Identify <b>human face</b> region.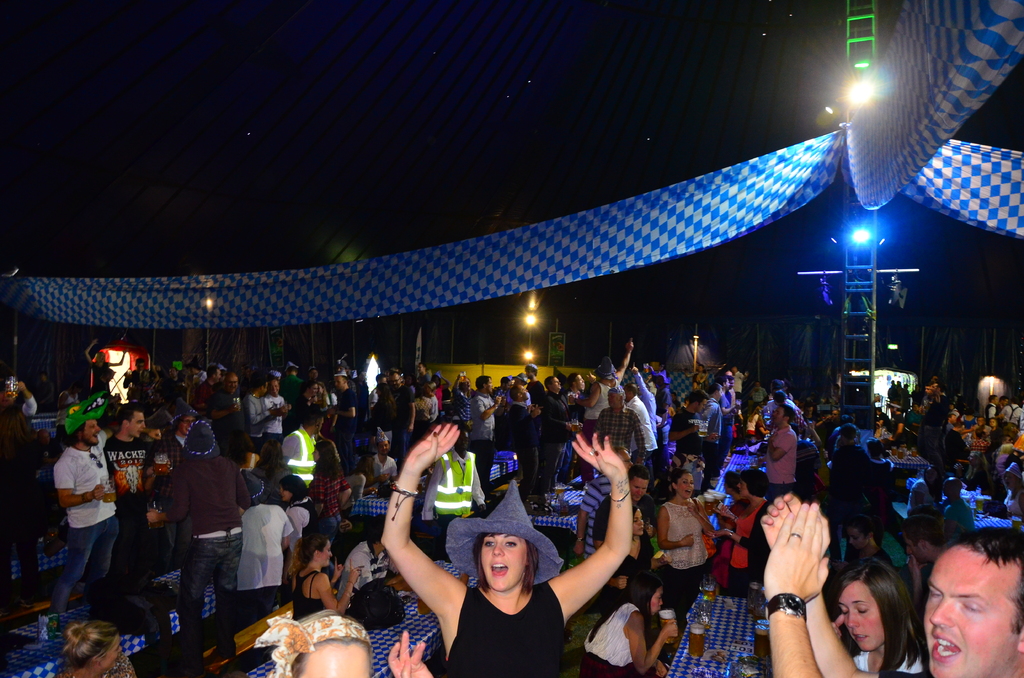
Region: box(631, 509, 646, 534).
